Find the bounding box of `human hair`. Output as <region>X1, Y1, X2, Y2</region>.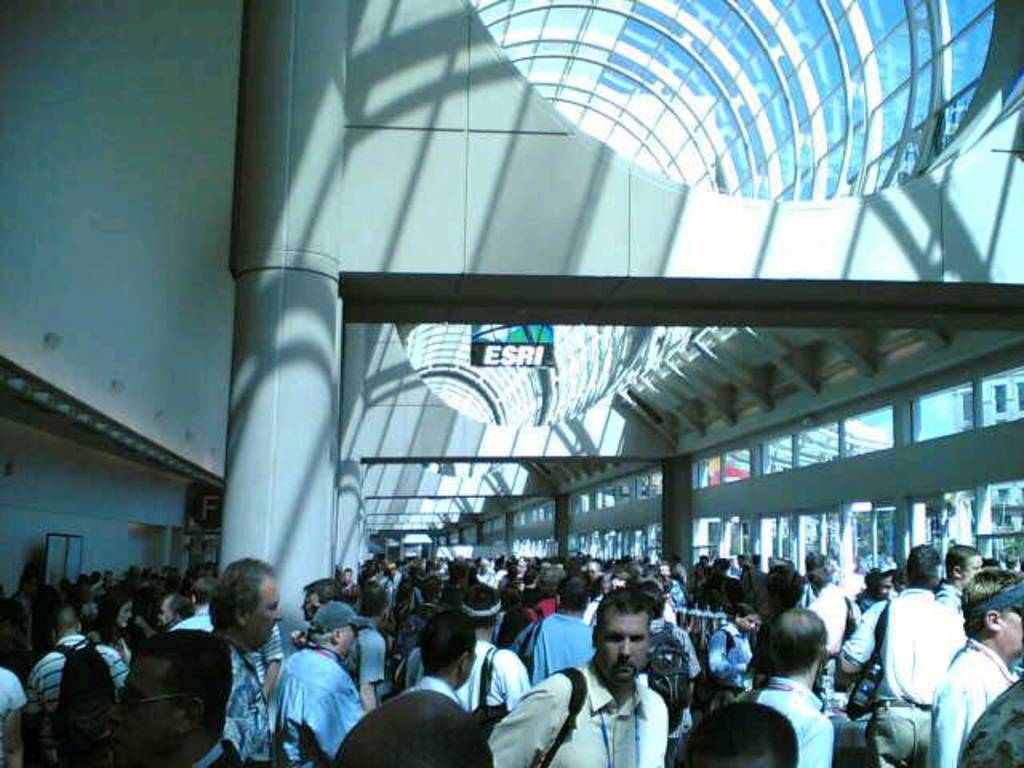
<region>418, 605, 478, 674</region>.
